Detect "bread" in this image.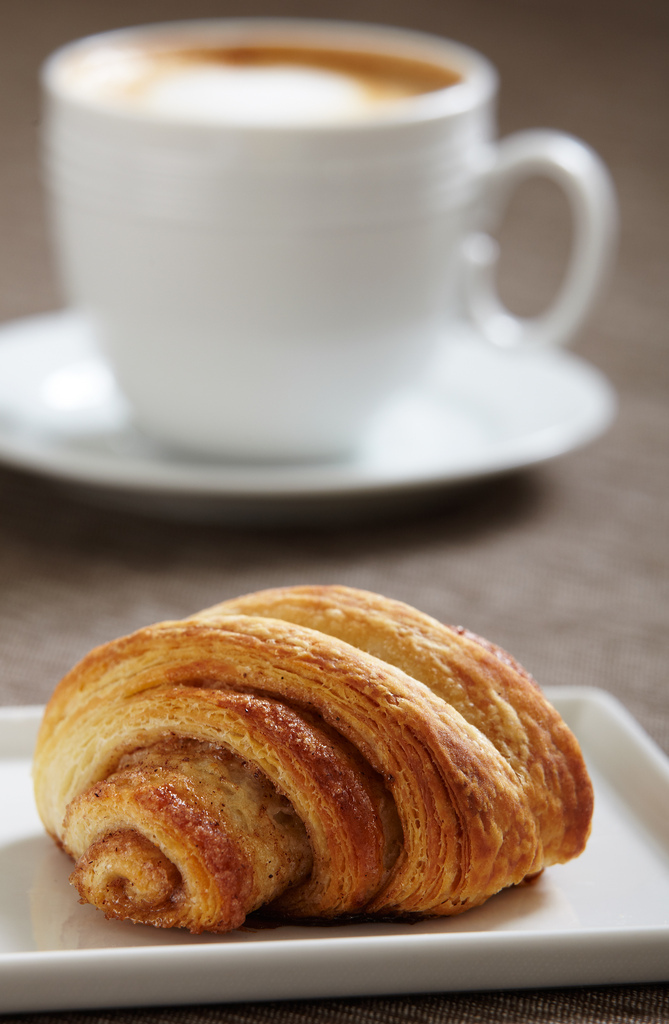
Detection: <box>27,585,597,930</box>.
